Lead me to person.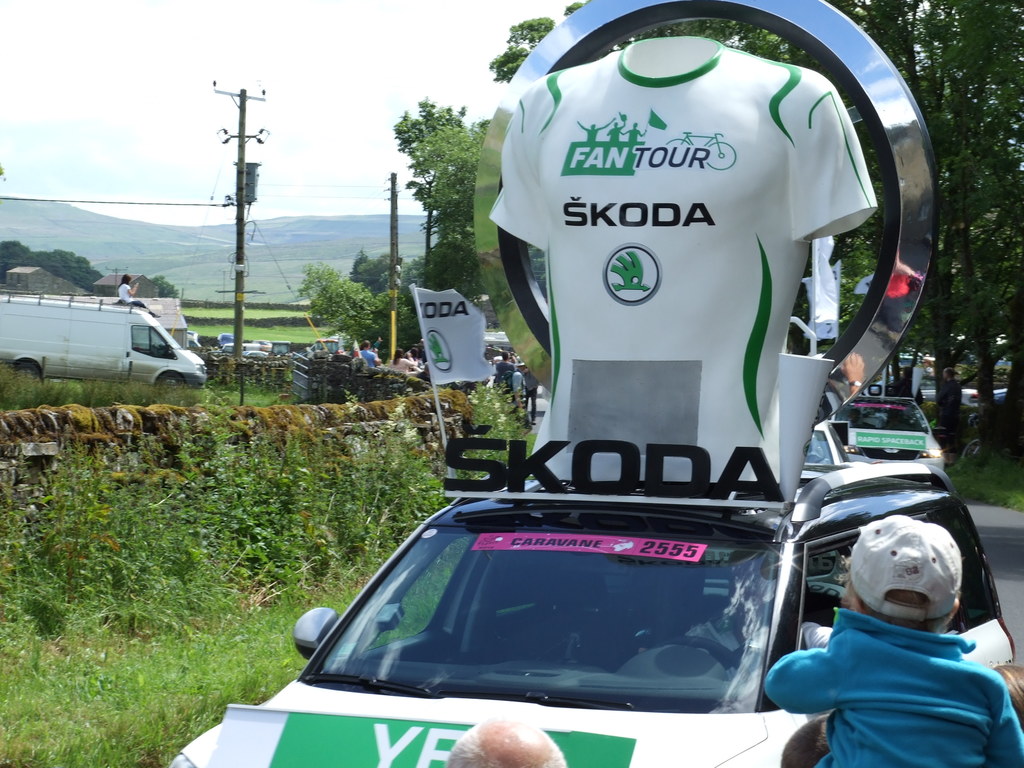
Lead to l=116, t=274, r=161, b=321.
